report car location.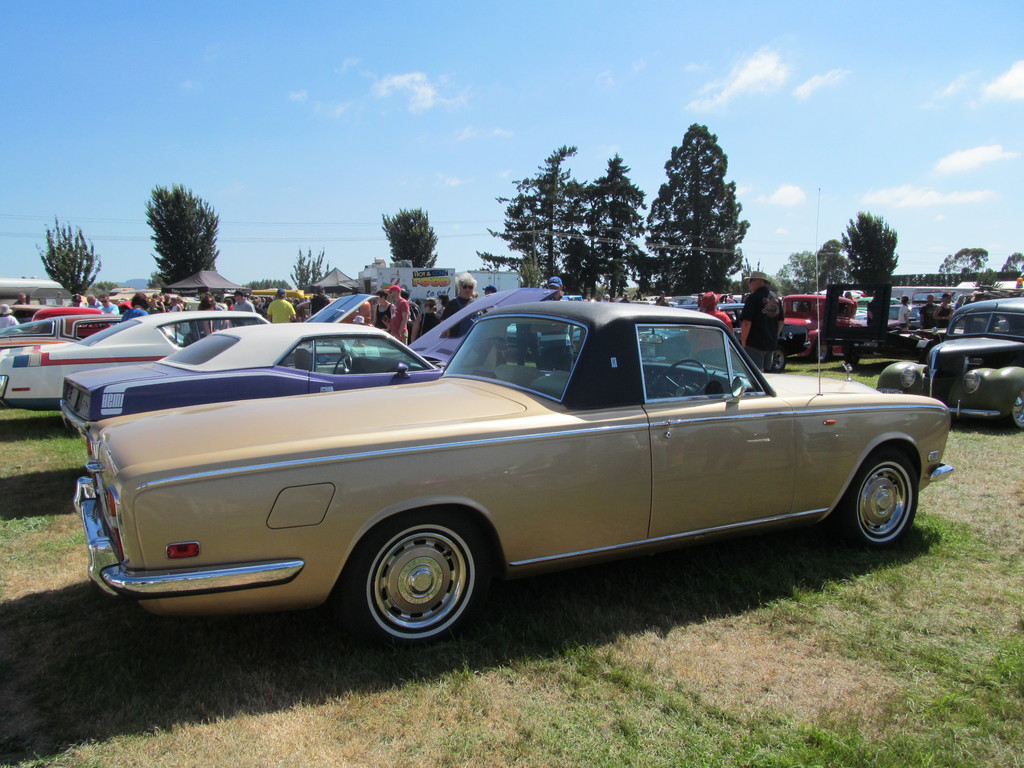
Report: left=735, top=320, right=813, bottom=373.
